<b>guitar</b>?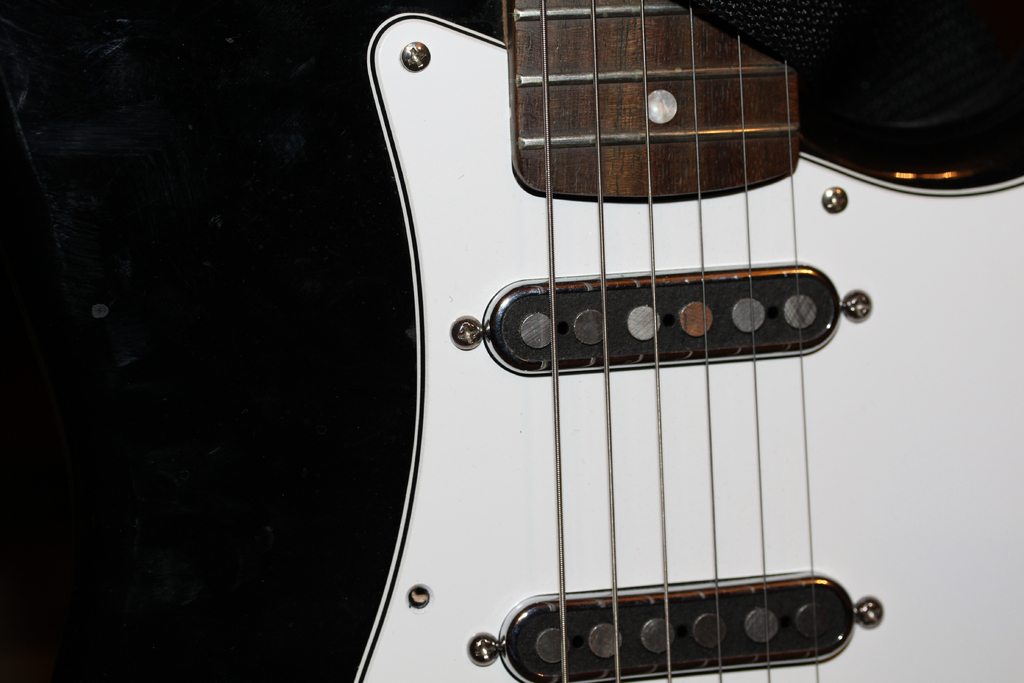
[351, 0, 1023, 682]
